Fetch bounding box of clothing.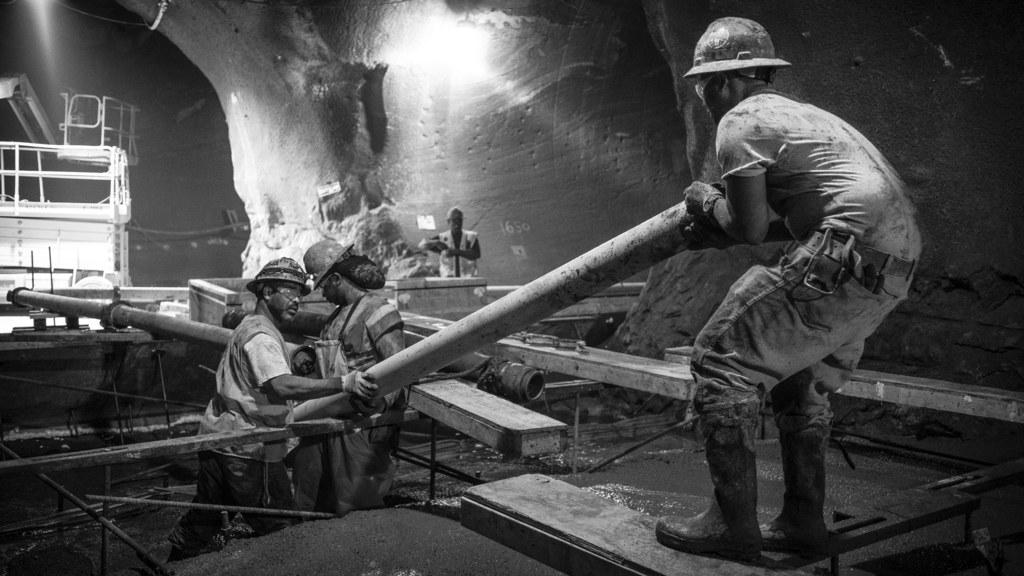
Bbox: box=[297, 292, 412, 515].
